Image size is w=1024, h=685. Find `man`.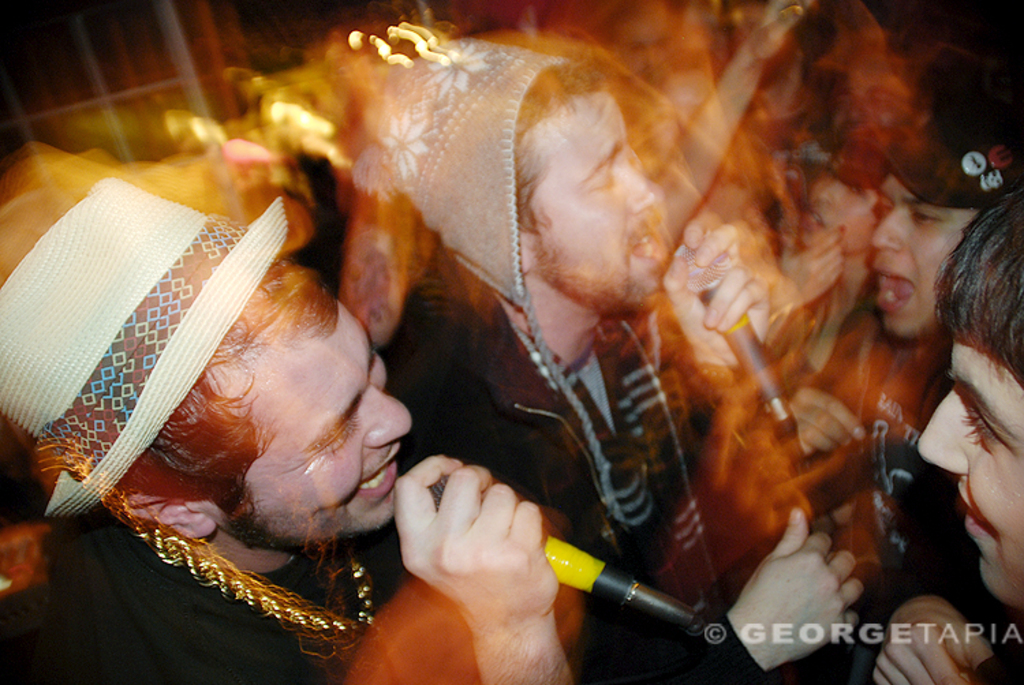
detection(0, 149, 576, 684).
